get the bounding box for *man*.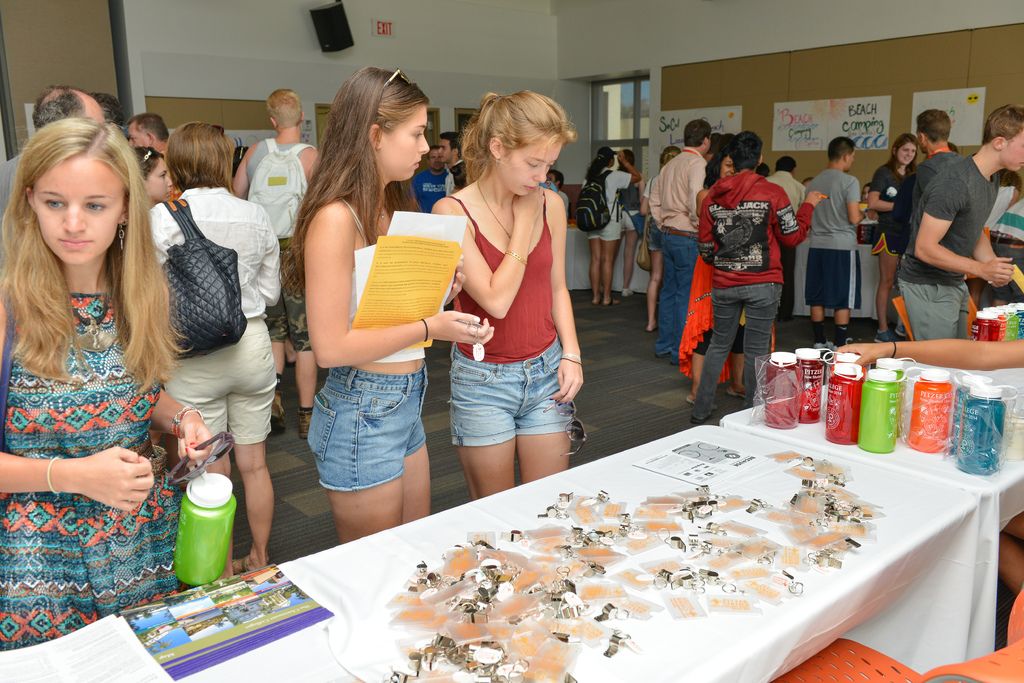
<box>652,121,712,360</box>.
